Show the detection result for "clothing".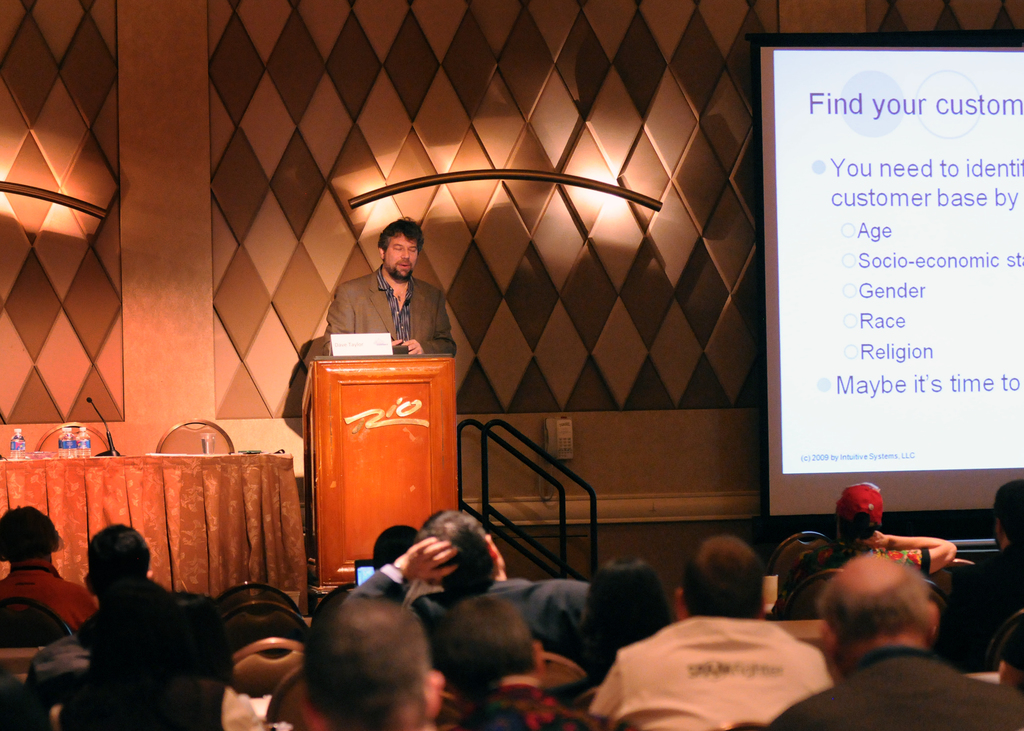
771:634:1023:730.
